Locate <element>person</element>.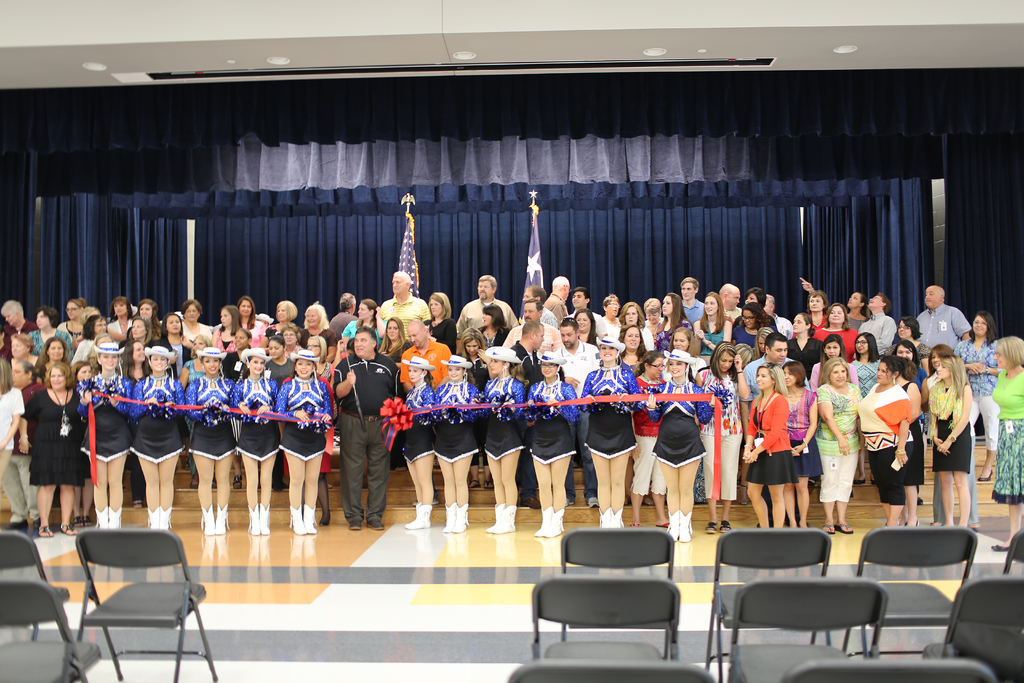
Bounding box: 780/359/817/528.
